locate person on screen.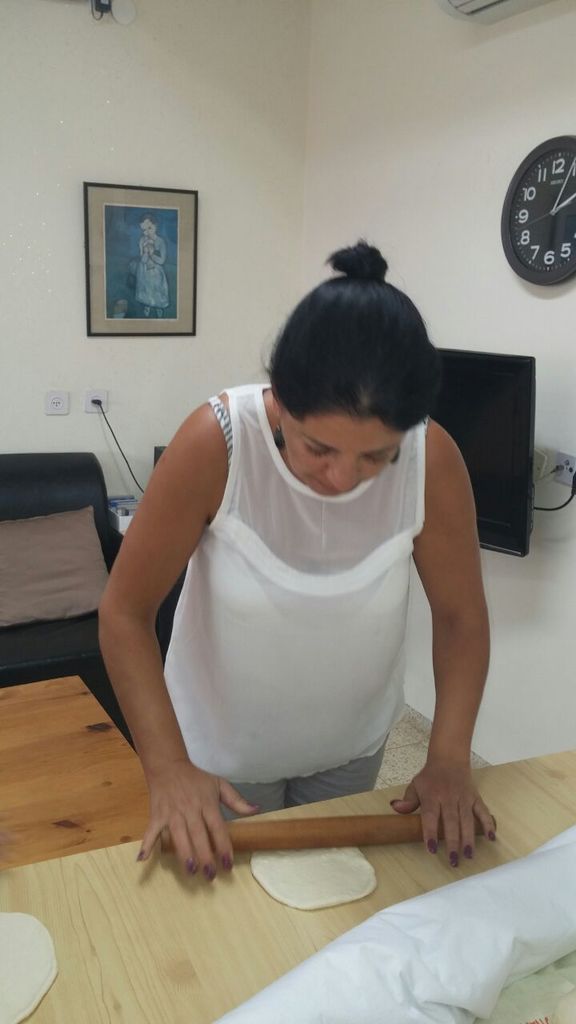
On screen at [113,231,499,876].
